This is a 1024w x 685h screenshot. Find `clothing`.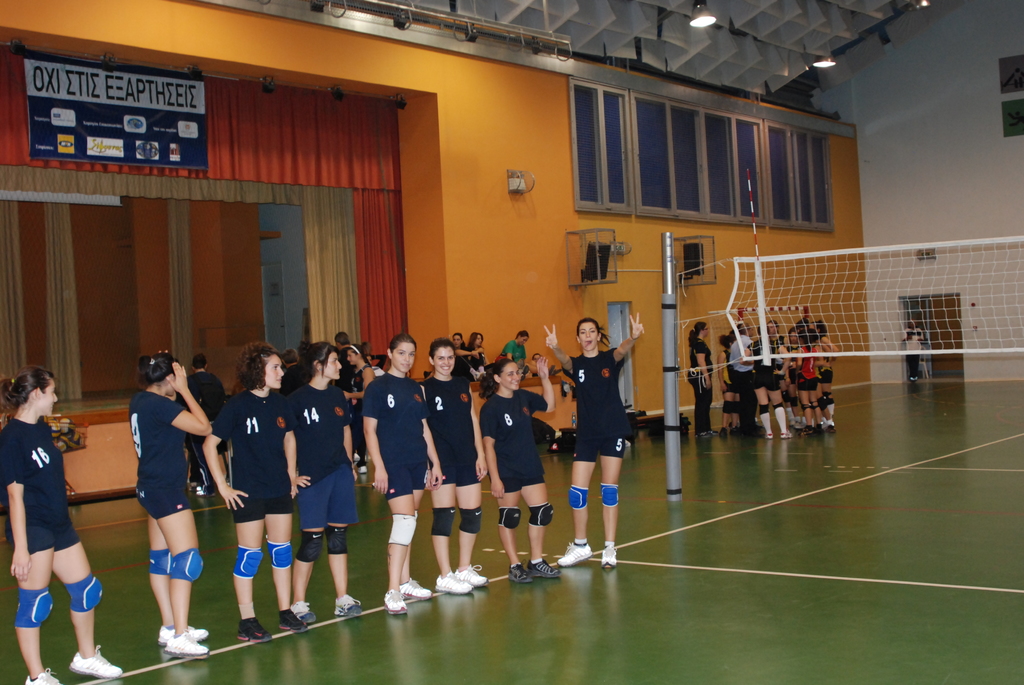
Bounding box: 136 386 189 523.
